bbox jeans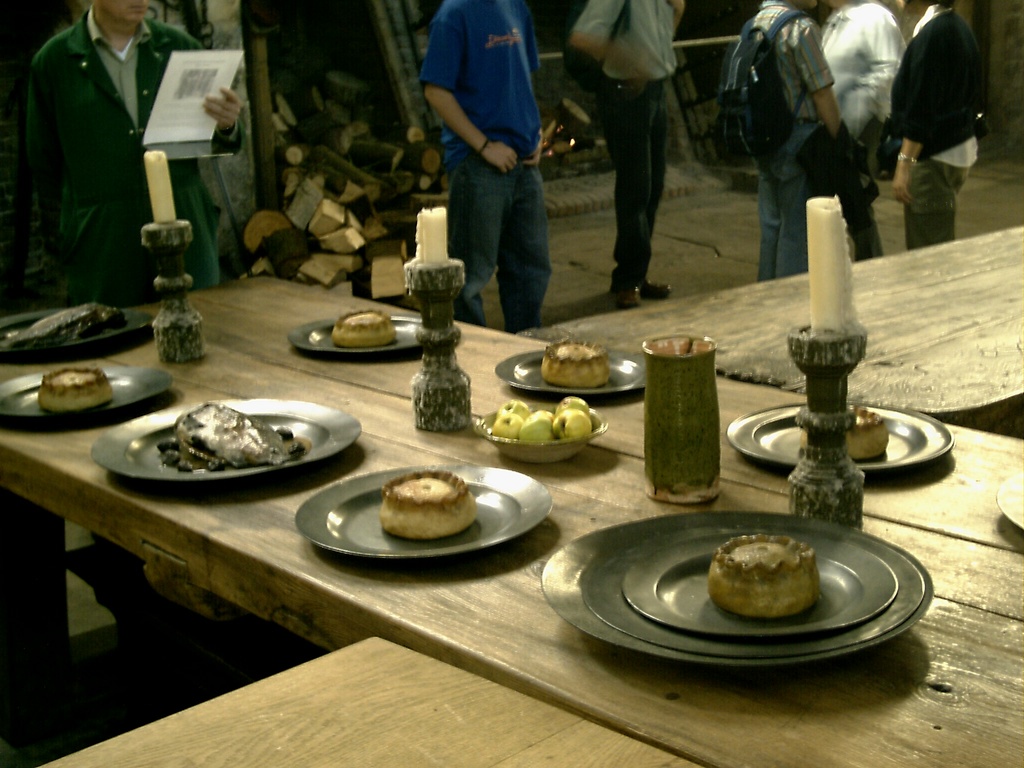
select_region(603, 79, 668, 291)
